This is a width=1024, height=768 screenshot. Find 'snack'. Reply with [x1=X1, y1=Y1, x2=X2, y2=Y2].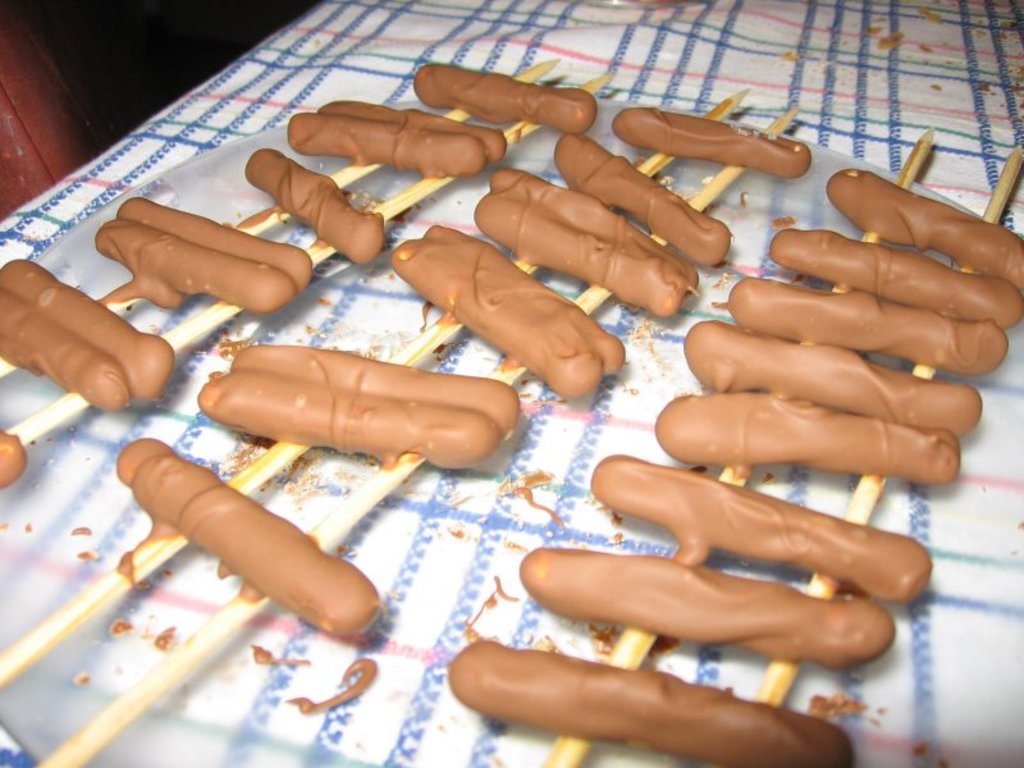
[x1=244, y1=143, x2=388, y2=268].
